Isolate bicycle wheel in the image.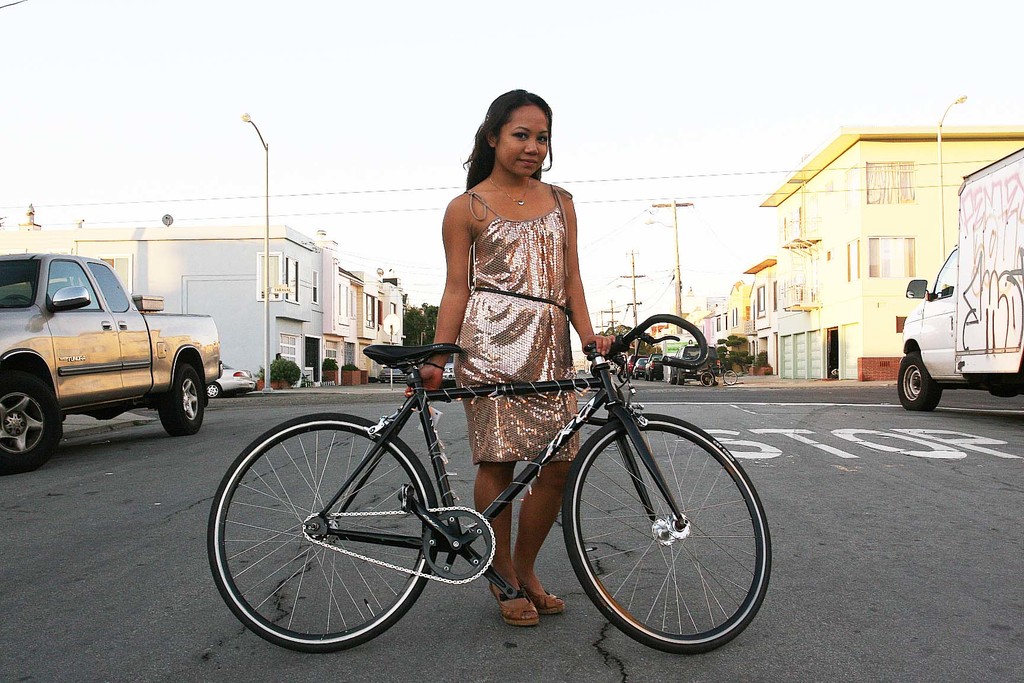
Isolated region: {"left": 561, "top": 409, "right": 774, "bottom": 658}.
